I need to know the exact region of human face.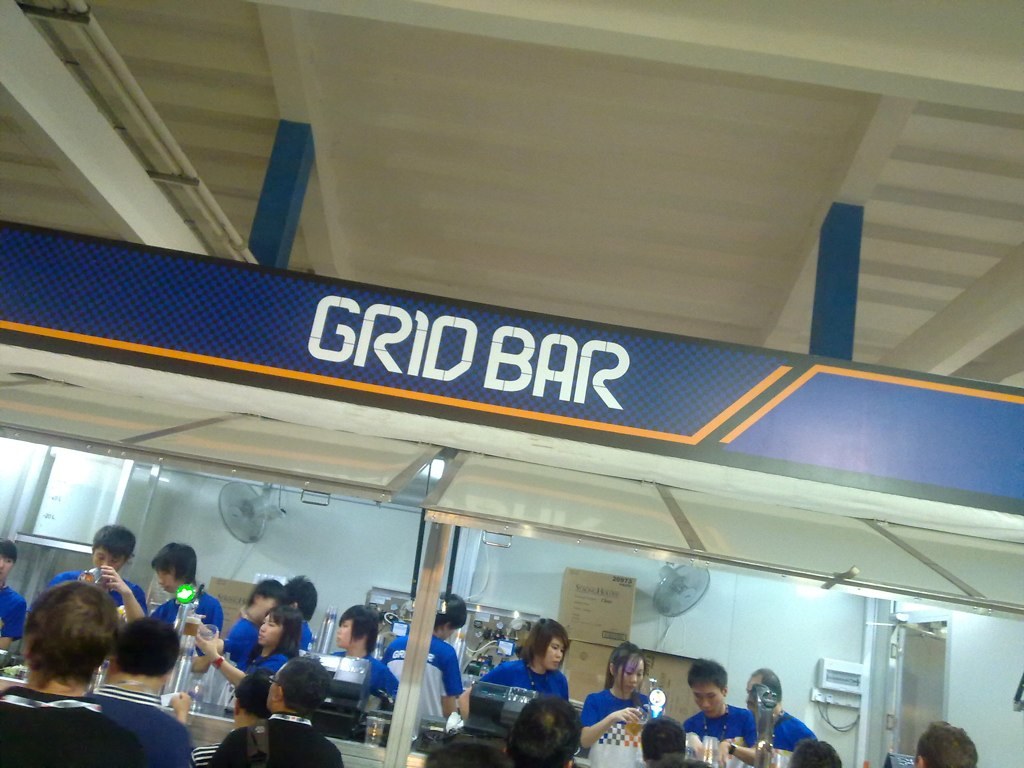
Region: (left=689, top=684, right=727, bottom=720).
